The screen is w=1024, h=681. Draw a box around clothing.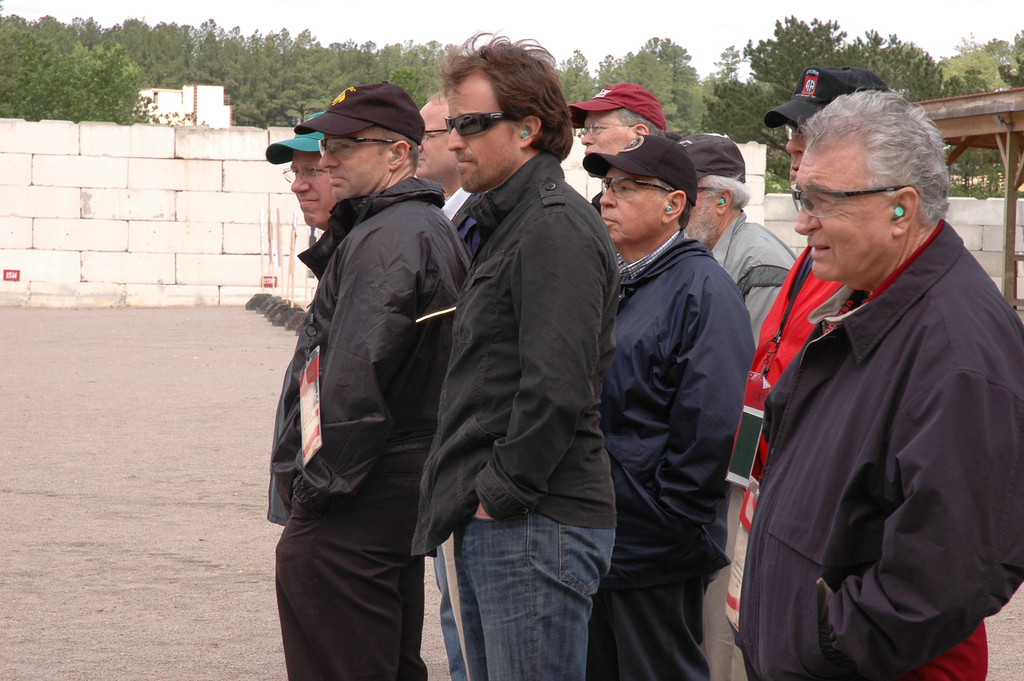
{"x1": 732, "y1": 231, "x2": 849, "y2": 565}.
